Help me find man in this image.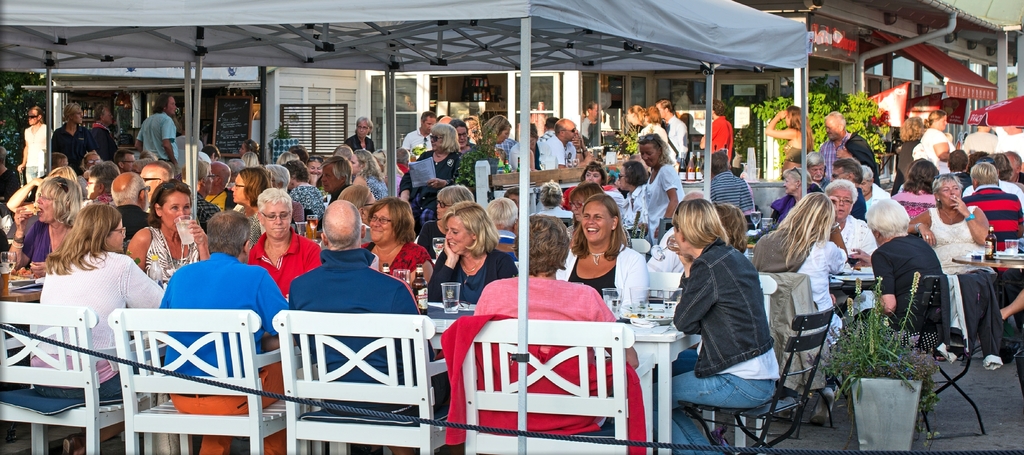
Found it: locate(262, 195, 435, 410).
